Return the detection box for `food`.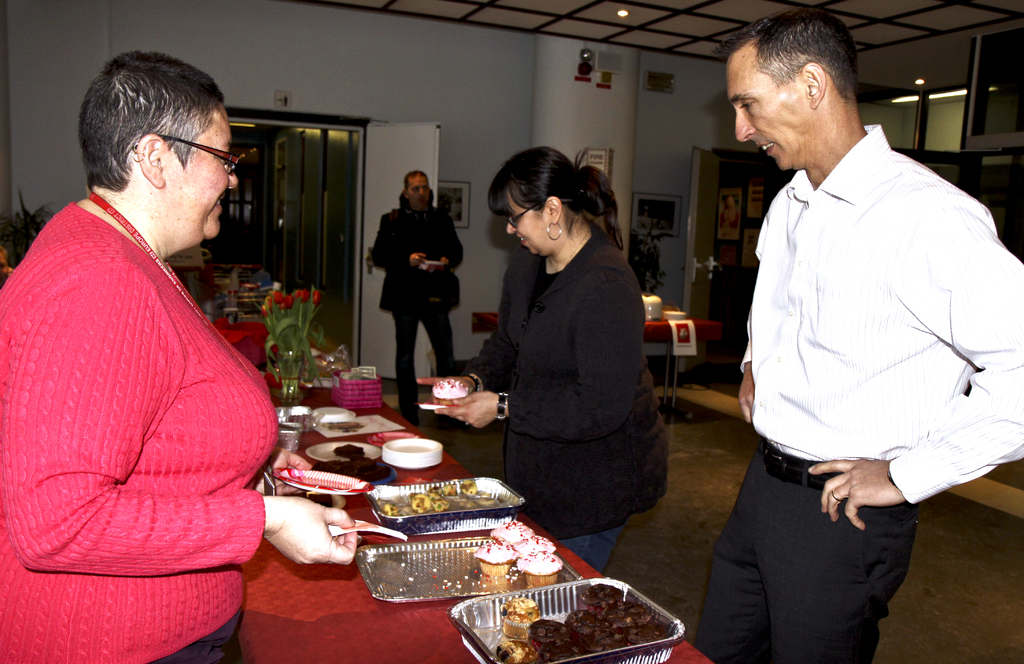
(left=494, top=638, right=540, bottom=663).
